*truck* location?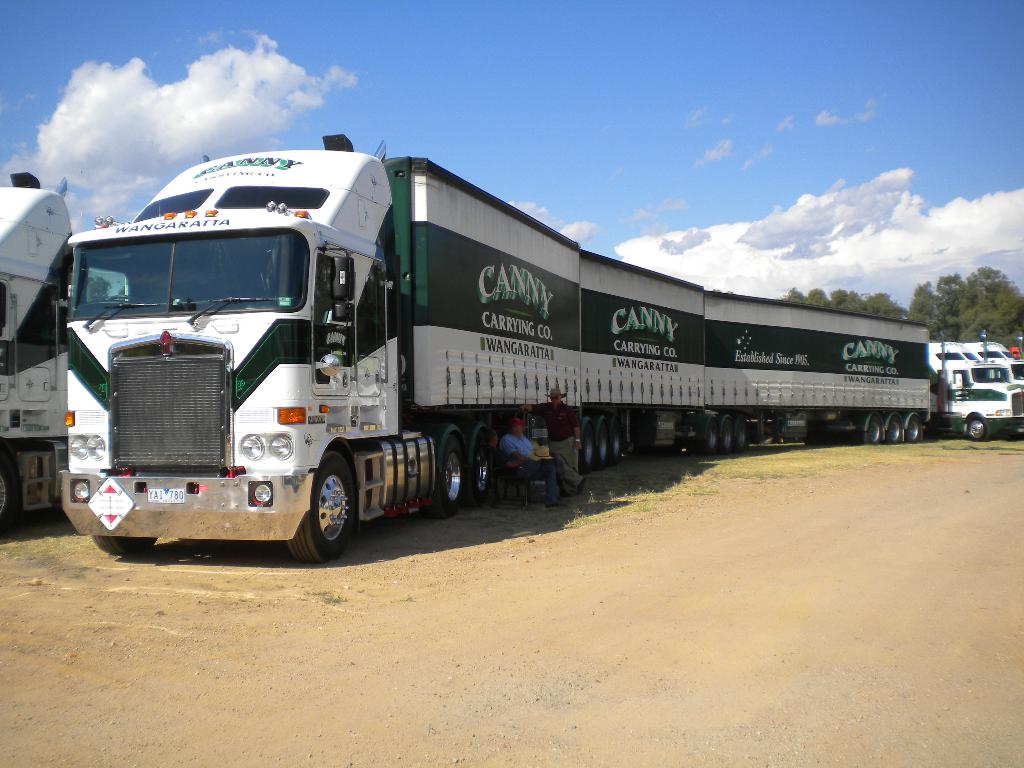
x1=36, y1=153, x2=964, y2=549
